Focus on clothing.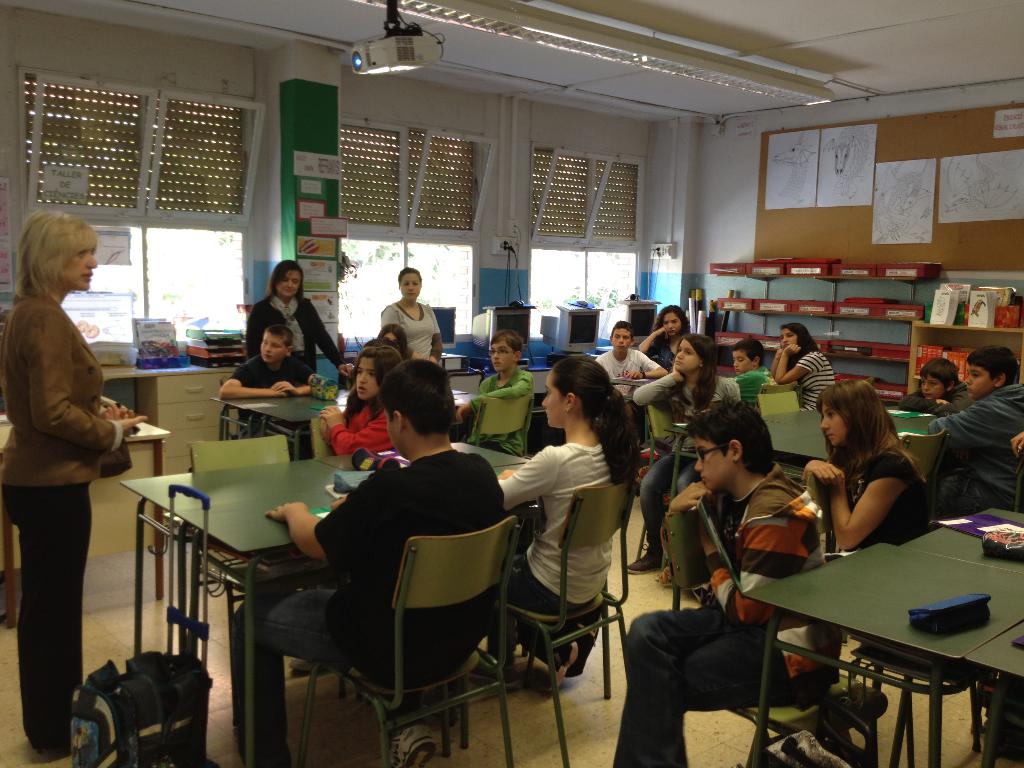
Focused at 244,297,342,370.
